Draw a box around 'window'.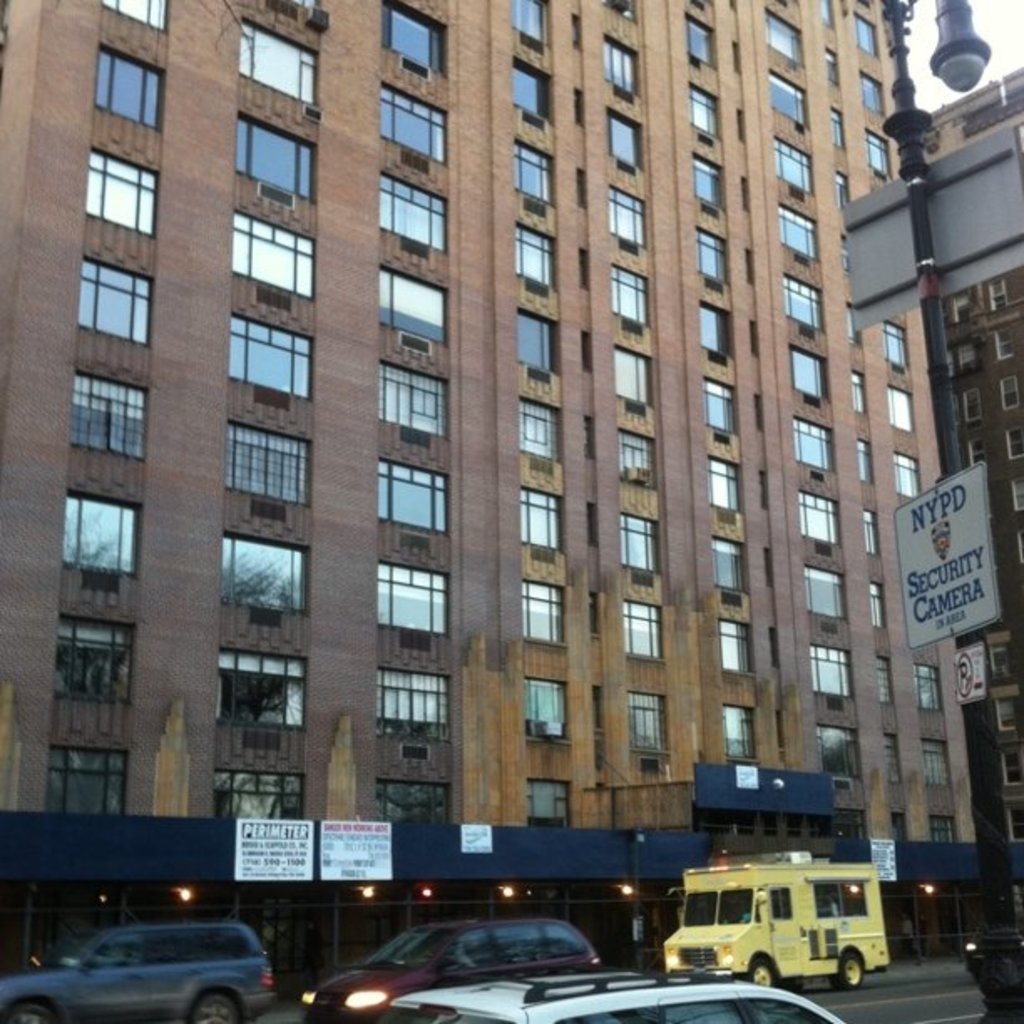
bbox=(698, 154, 723, 211).
